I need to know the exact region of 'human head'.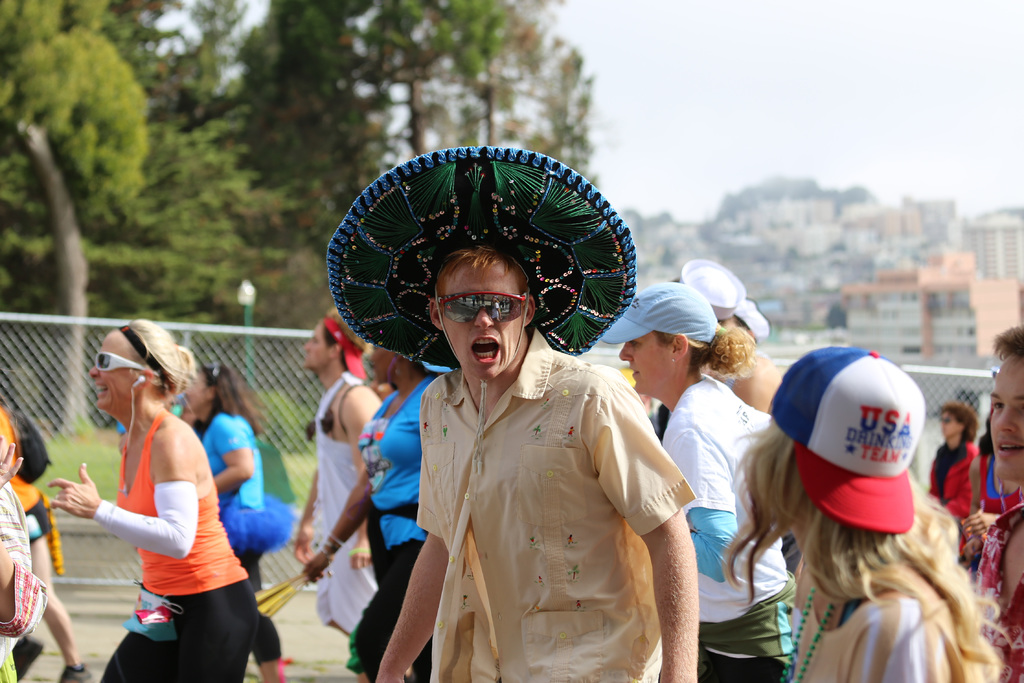
Region: [x1=180, y1=366, x2=239, y2=411].
